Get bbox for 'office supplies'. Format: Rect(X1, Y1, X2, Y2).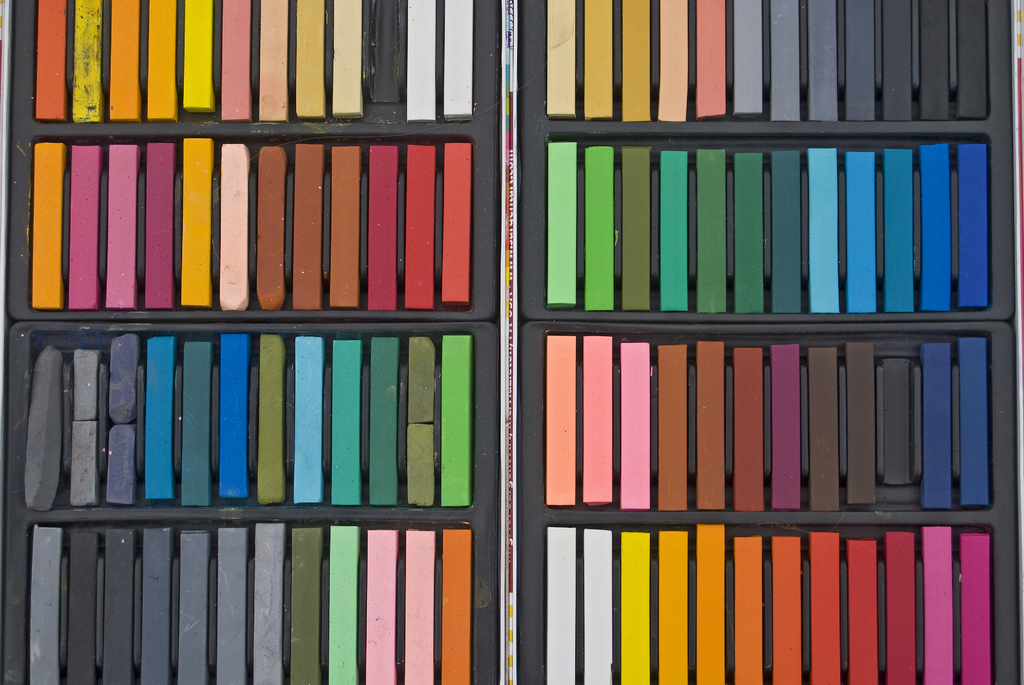
Rect(109, 0, 140, 116).
